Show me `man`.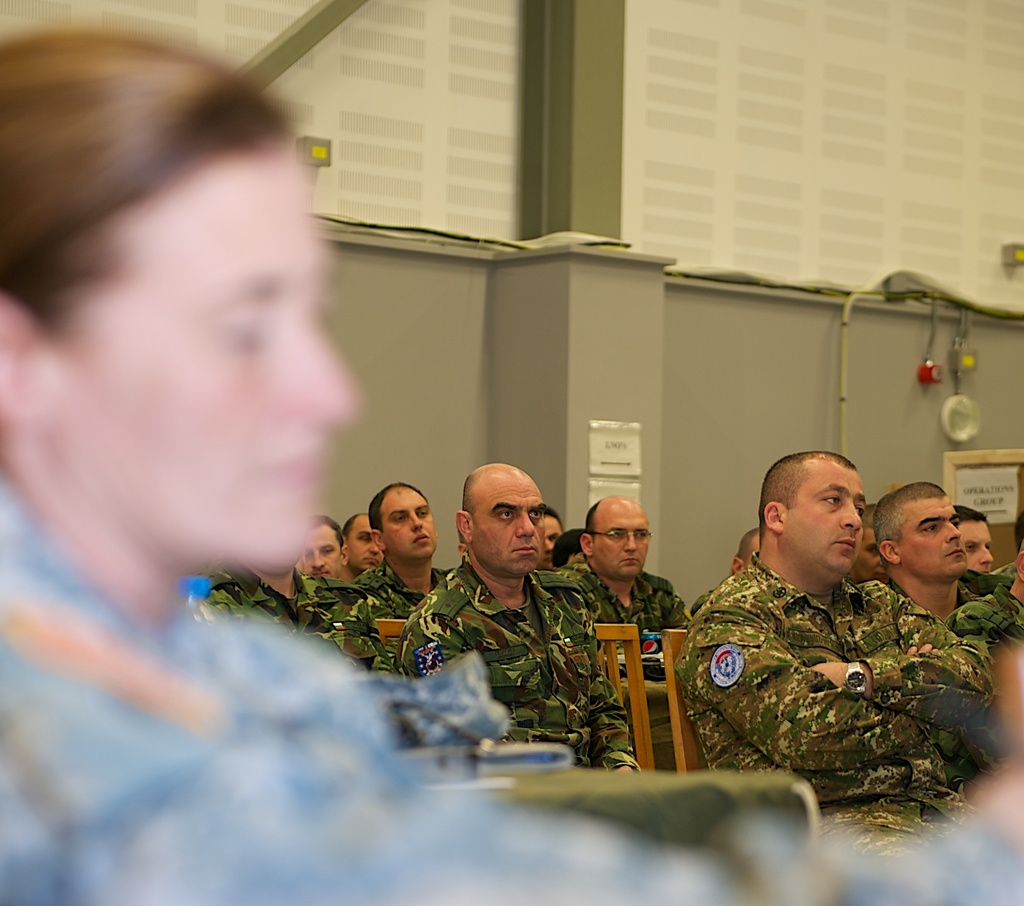
`man` is here: x1=654 y1=457 x2=989 y2=825.
